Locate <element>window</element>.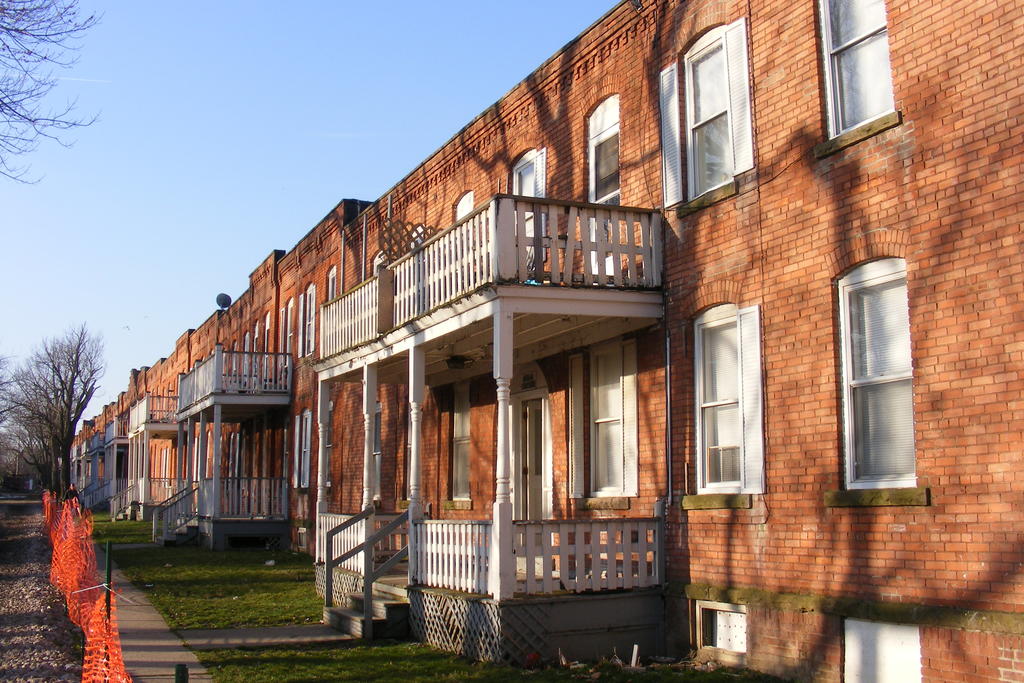
Bounding box: 699 304 740 488.
